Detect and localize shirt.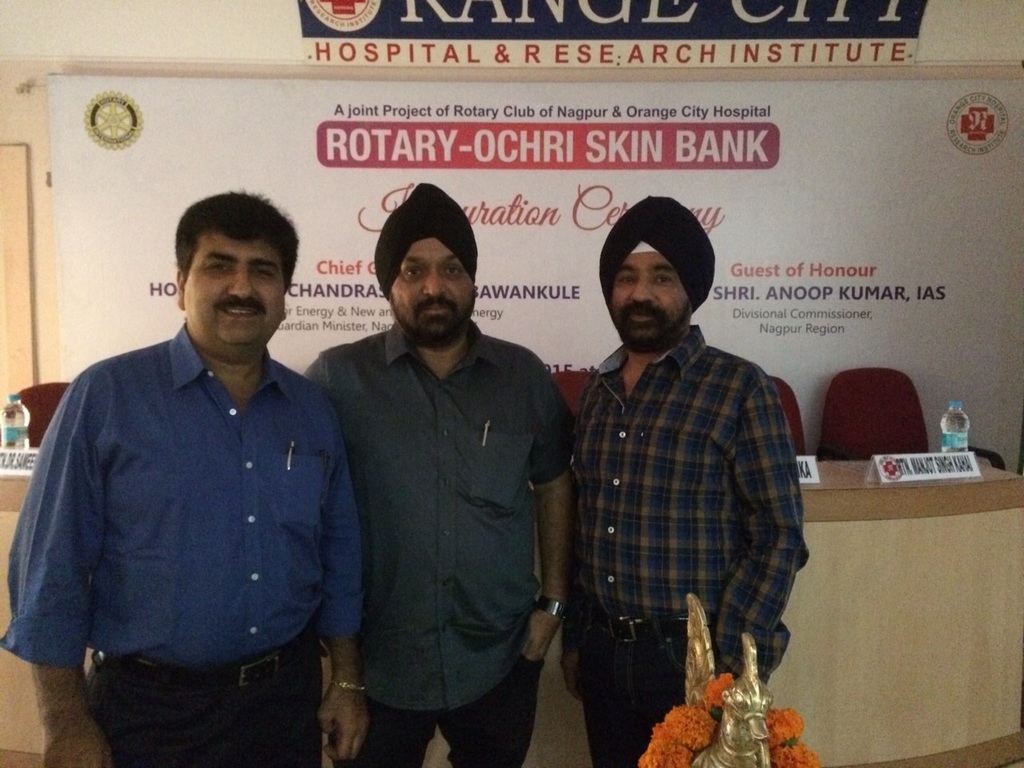
Localized at {"left": 301, "top": 319, "right": 574, "bottom": 717}.
